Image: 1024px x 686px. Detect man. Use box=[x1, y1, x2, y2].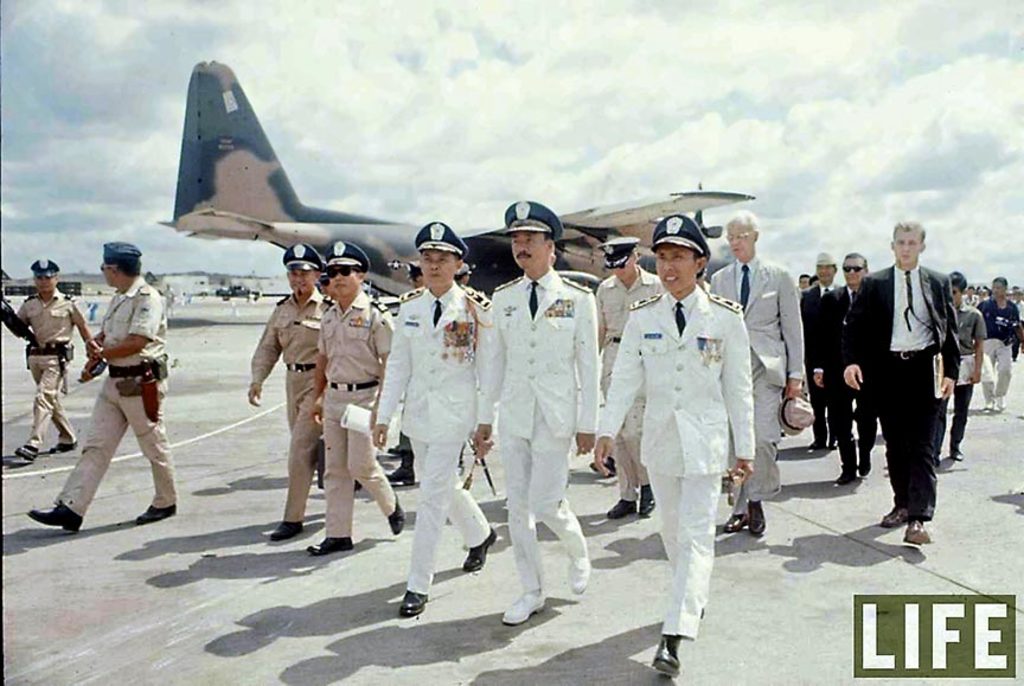
box=[595, 237, 668, 520].
